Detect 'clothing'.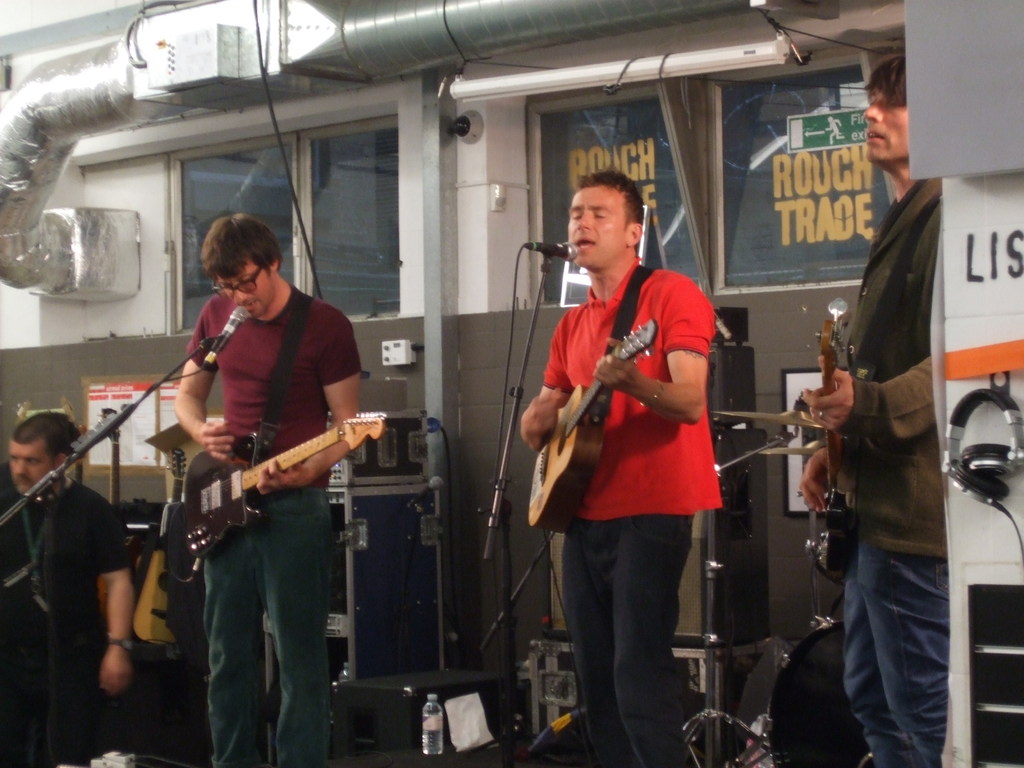
Detected at <box>0,481,145,767</box>.
